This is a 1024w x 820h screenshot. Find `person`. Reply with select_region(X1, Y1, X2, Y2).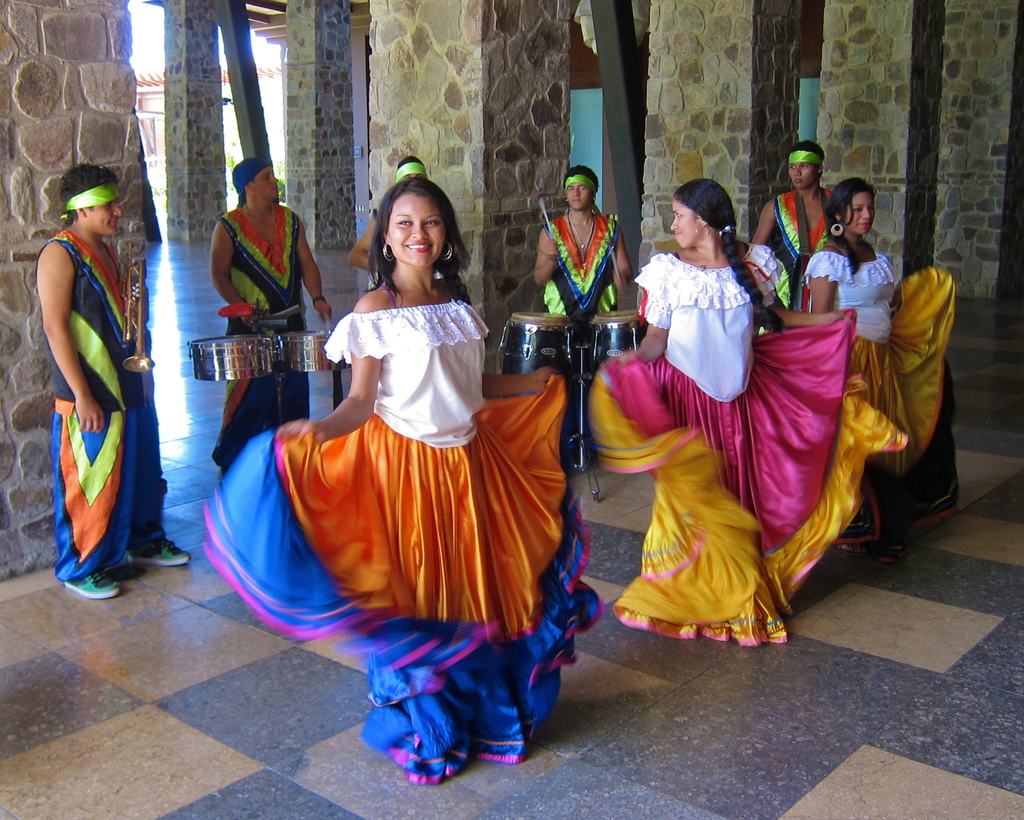
select_region(748, 136, 829, 317).
